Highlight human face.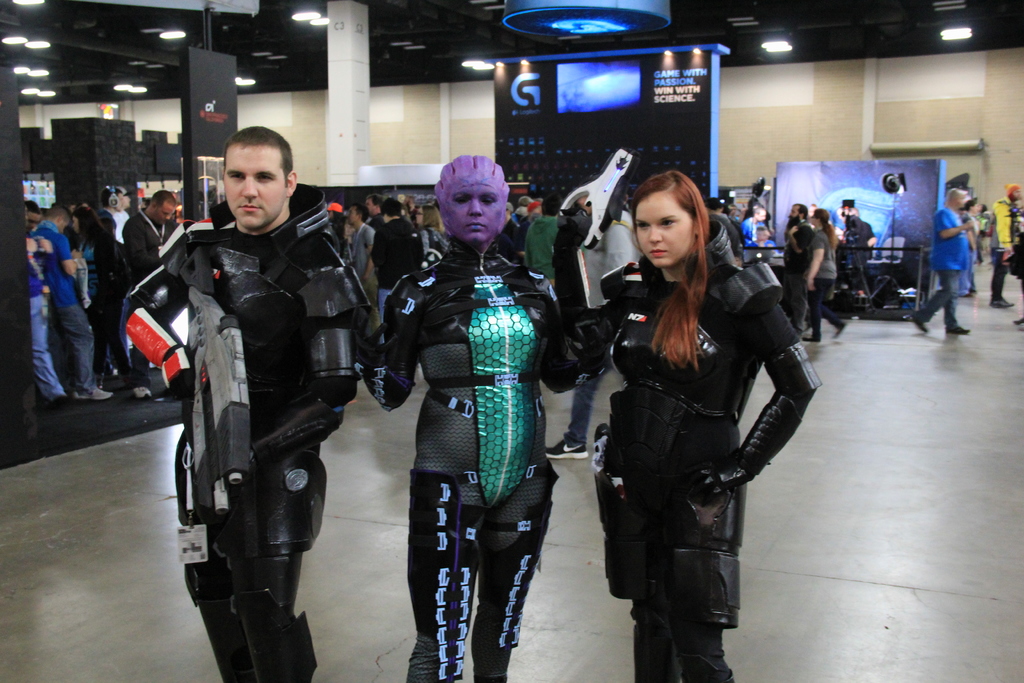
Highlighted region: {"x1": 811, "y1": 215, "x2": 819, "y2": 229}.
